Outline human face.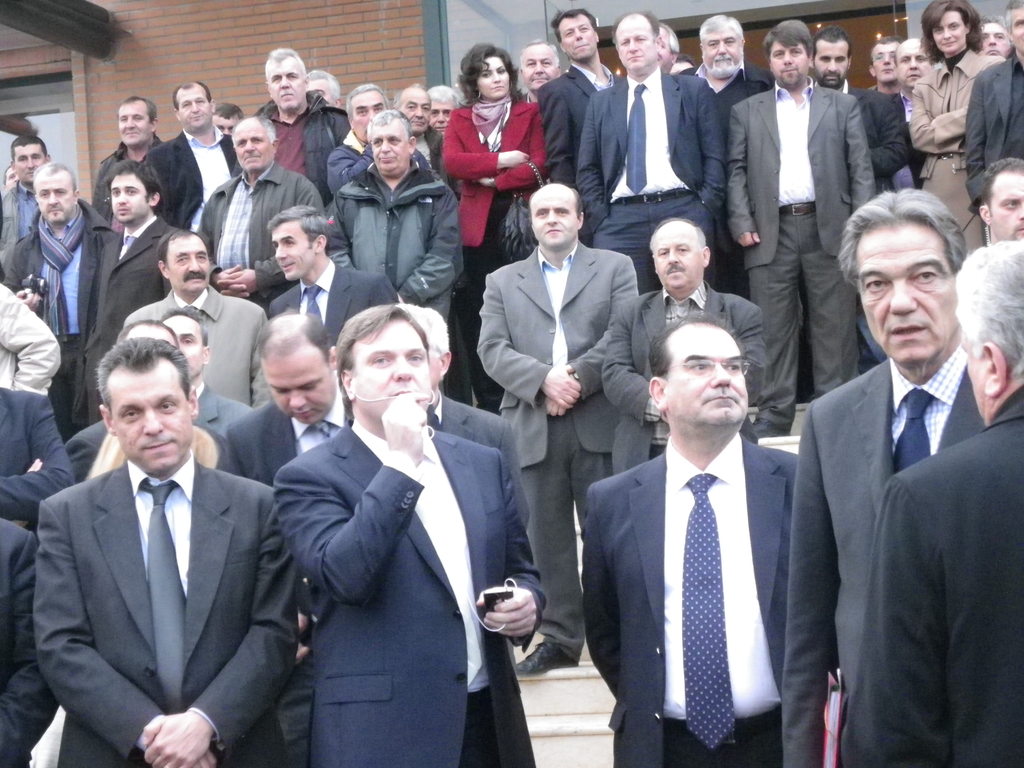
Outline: [1009, 9, 1023, 61].
